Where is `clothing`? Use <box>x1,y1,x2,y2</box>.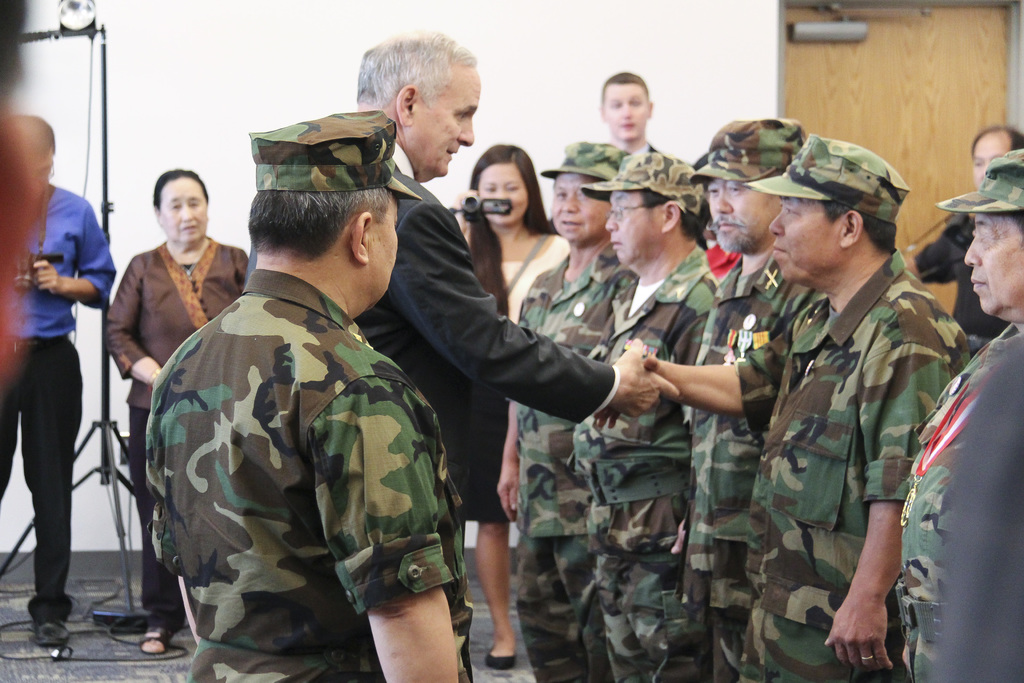
<box>109,236,249,623</box>.
